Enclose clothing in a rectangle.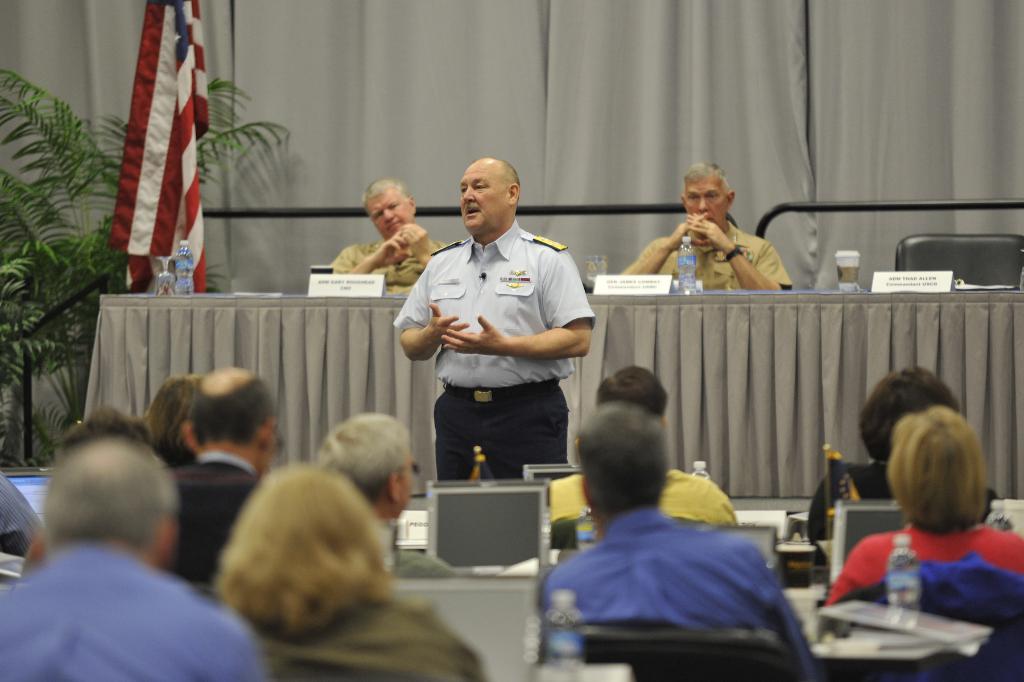
390 220 611 483.
